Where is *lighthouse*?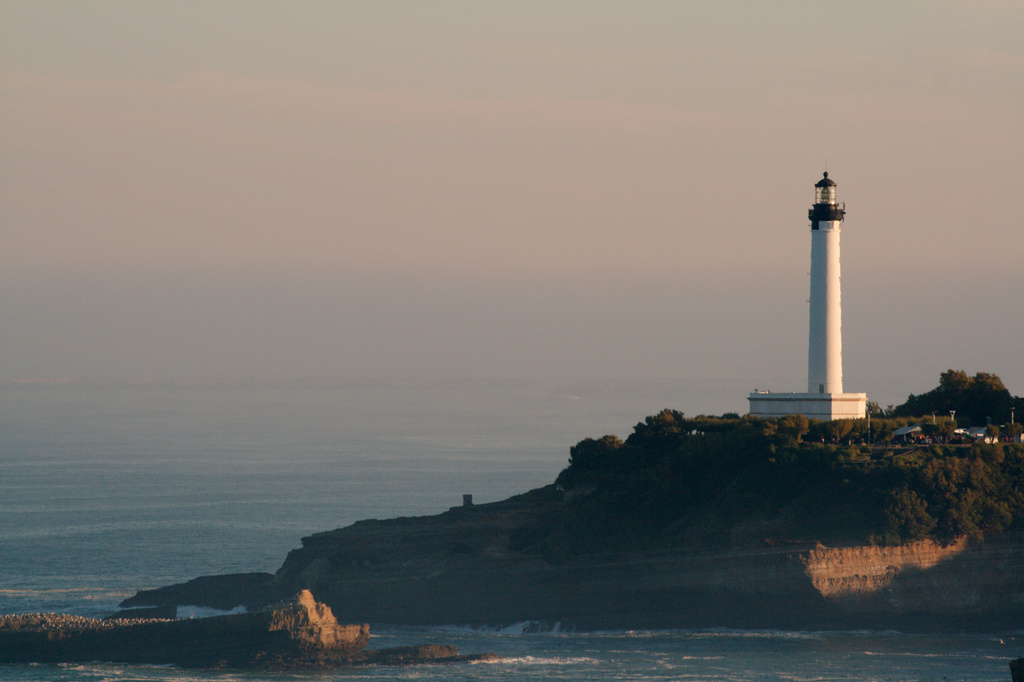
[781,163,874,403].
